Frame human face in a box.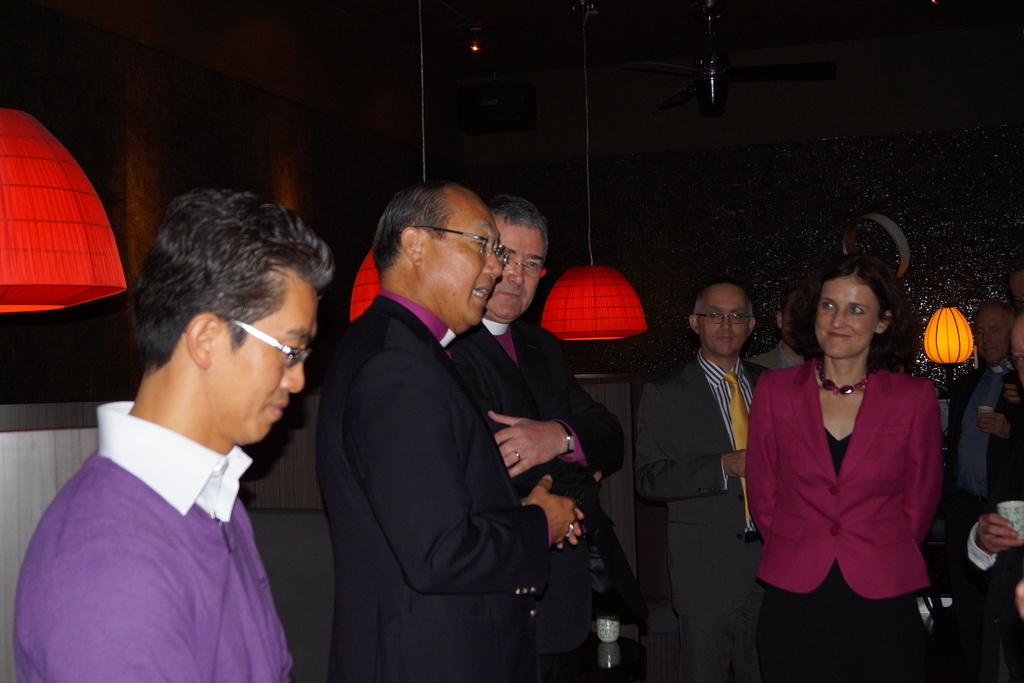
{"x1": 483, "y1": 227, "x2": 543, "y2": 319}.
